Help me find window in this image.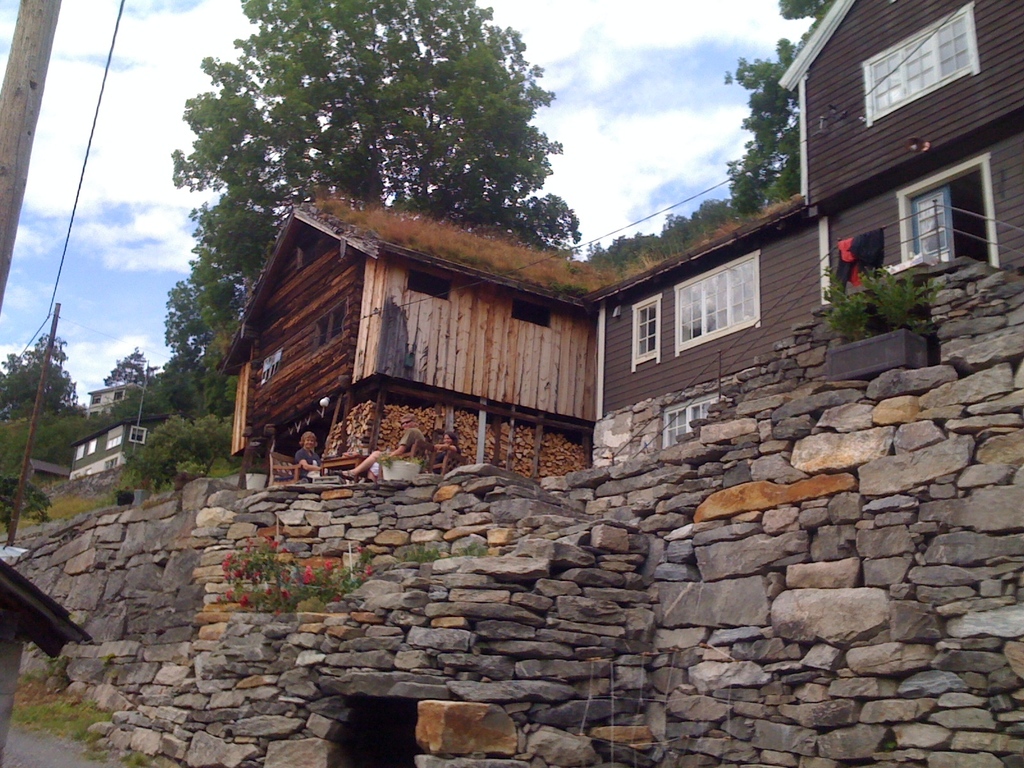
Found it: box=[625, 298, 662, 371].
